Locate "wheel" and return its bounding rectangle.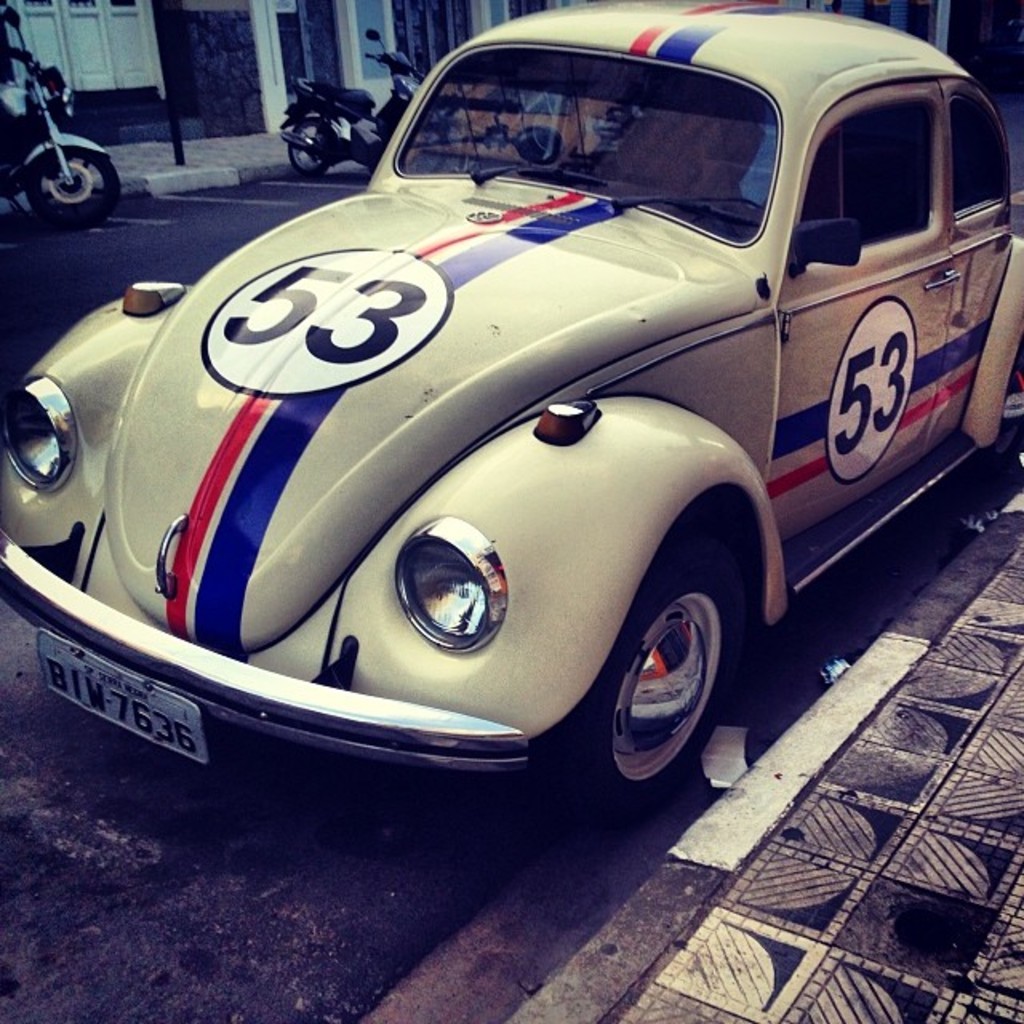
{"x1": 22, "y1": 149, "x2": 120, "y2": 232}.
